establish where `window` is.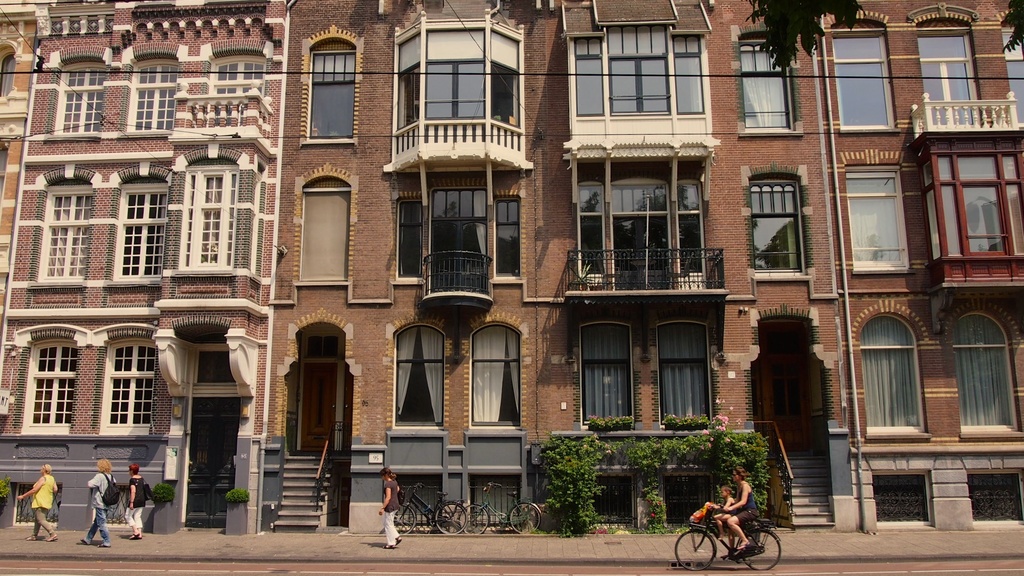
Established at locate(15, 325, 84, 436).
